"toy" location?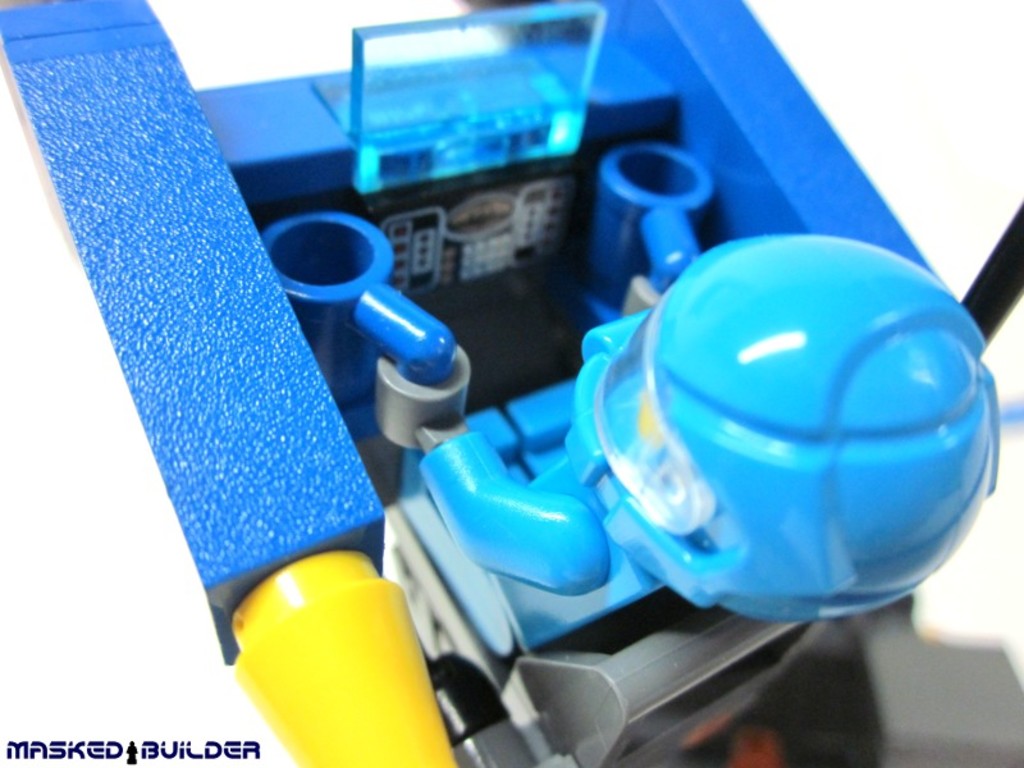
crop(0, 0, 1023, 767)
